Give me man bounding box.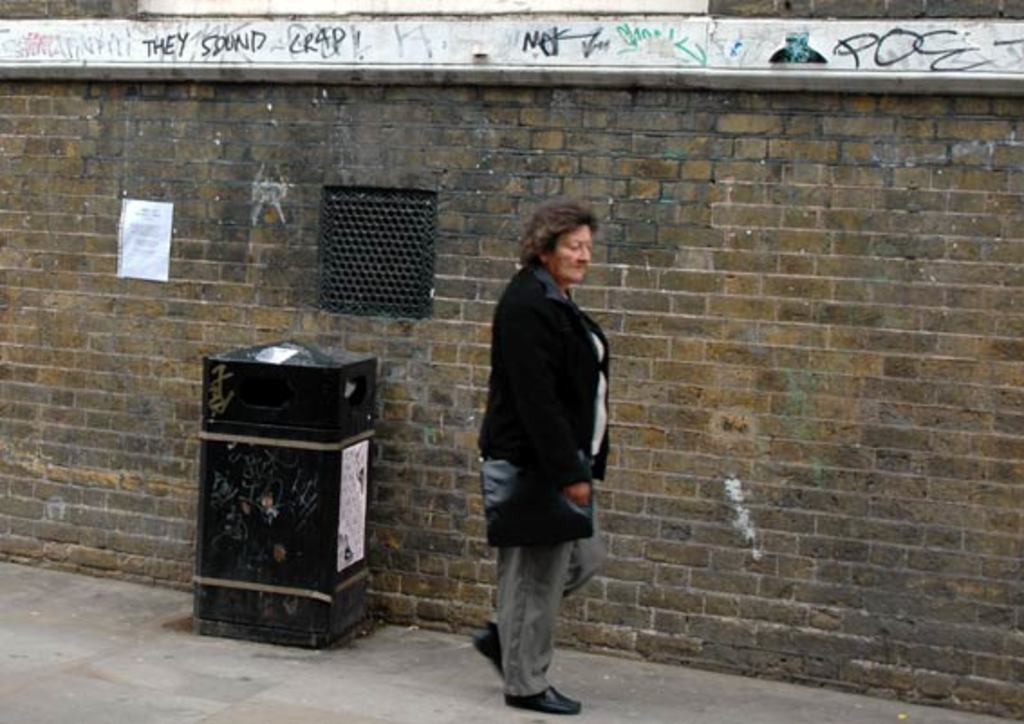
<bbox>480, 197, 610, 713</bbox>.
